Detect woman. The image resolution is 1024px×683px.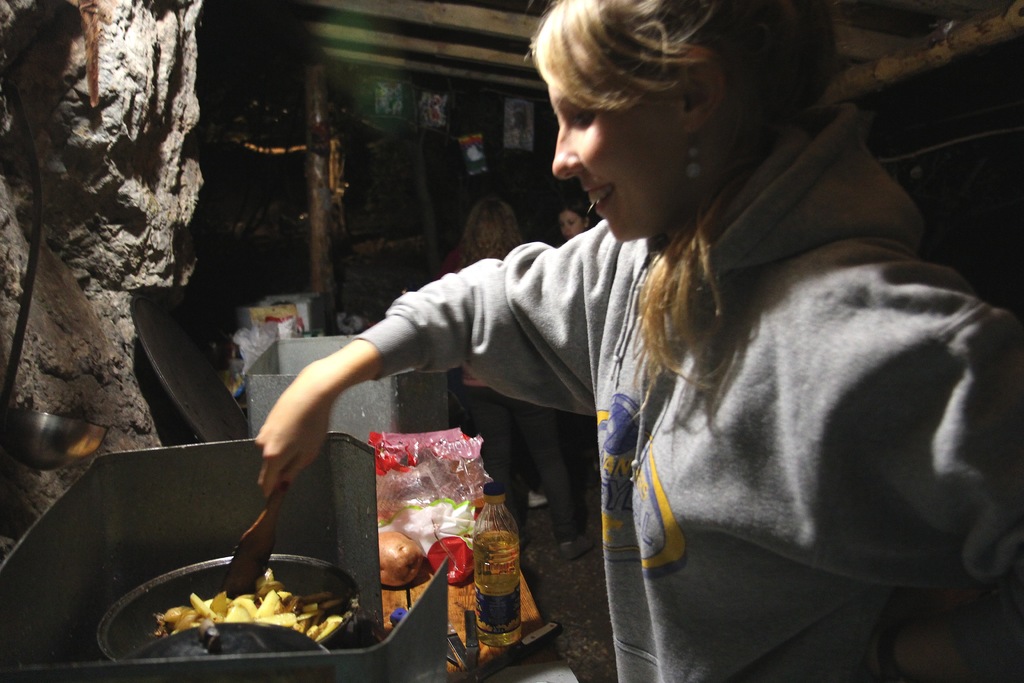
x1=259, y1=0, x2=1023, y2=682.
